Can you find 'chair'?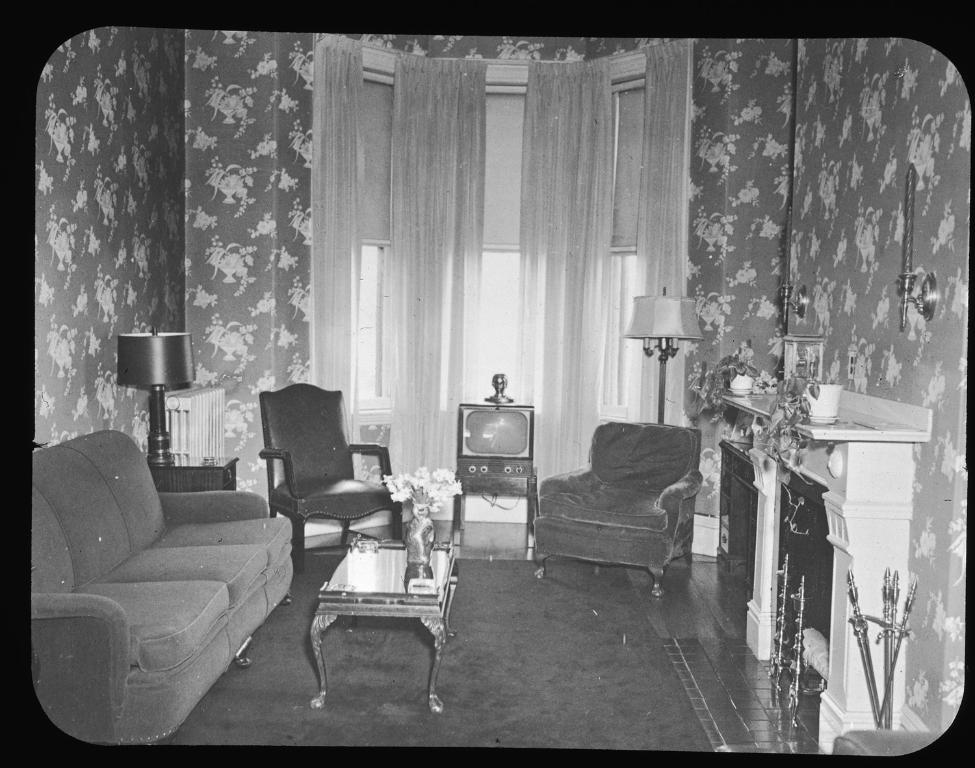
Yes, bounding box: bbox(259, 383, 405, 572).
